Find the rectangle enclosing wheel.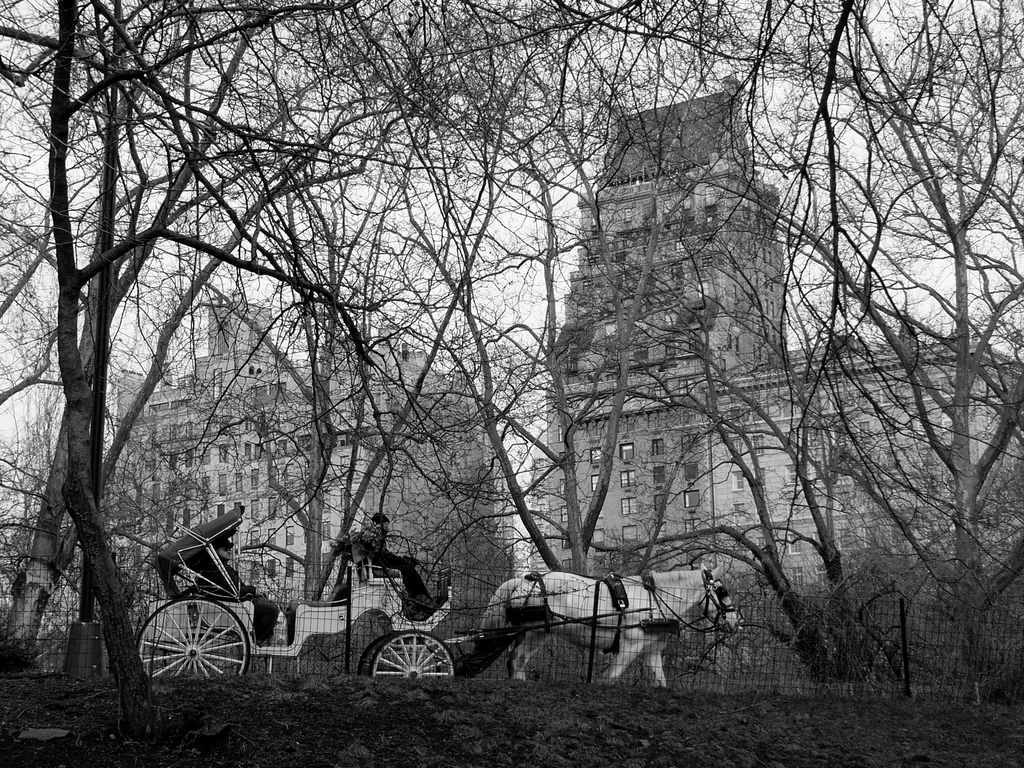
[358, 632, 447, 701].
